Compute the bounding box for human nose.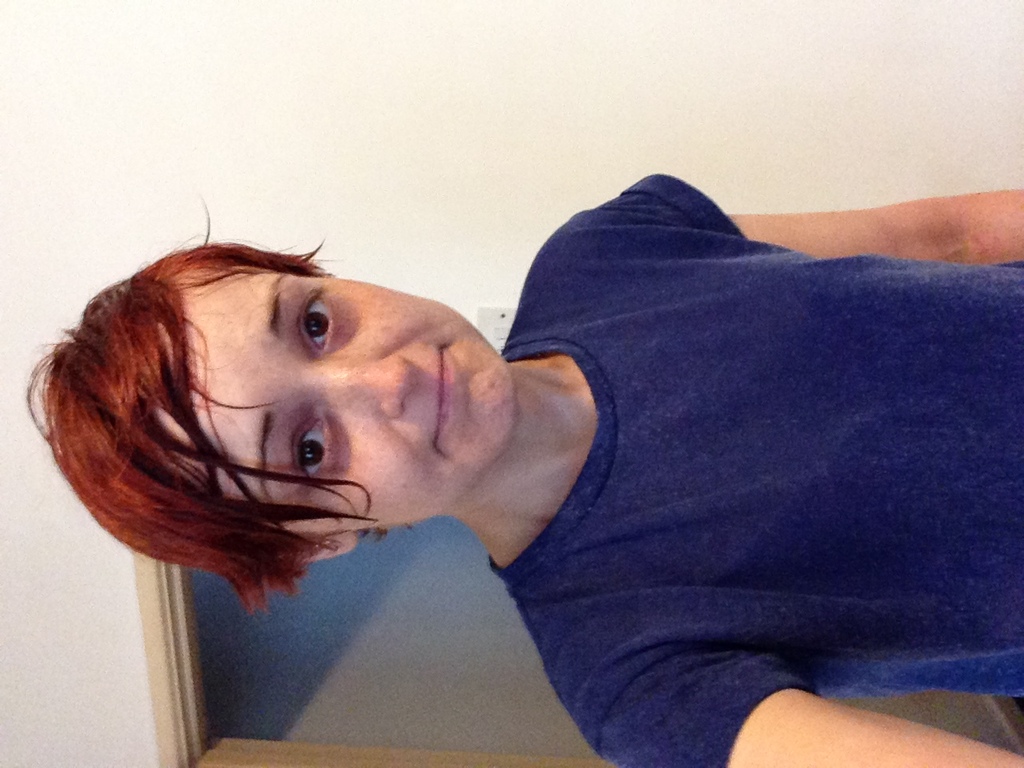
x1=300 y1=355 x2=422 y2=413.
